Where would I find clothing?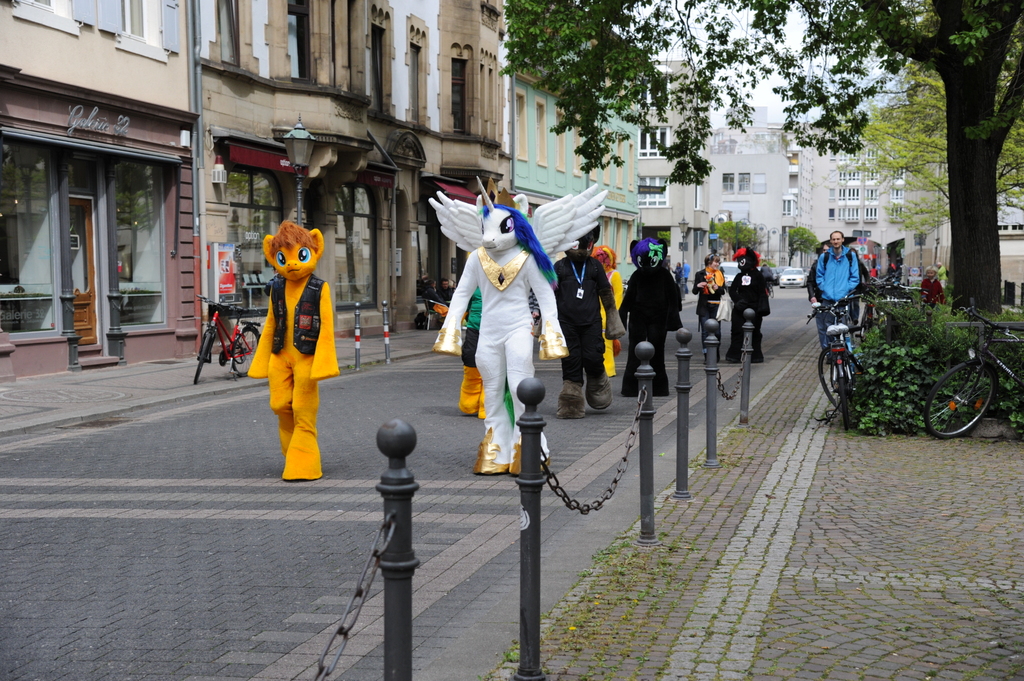
At 814,241,858,358.
